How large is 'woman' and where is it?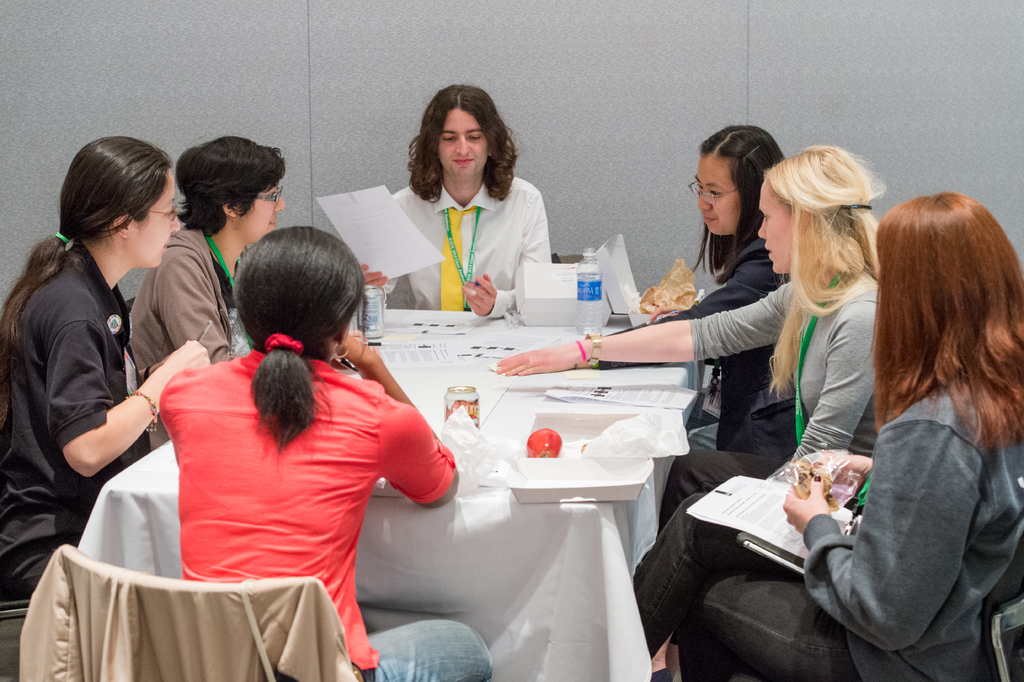
Bounding box: bbox=(495, 138, 898, 681).
